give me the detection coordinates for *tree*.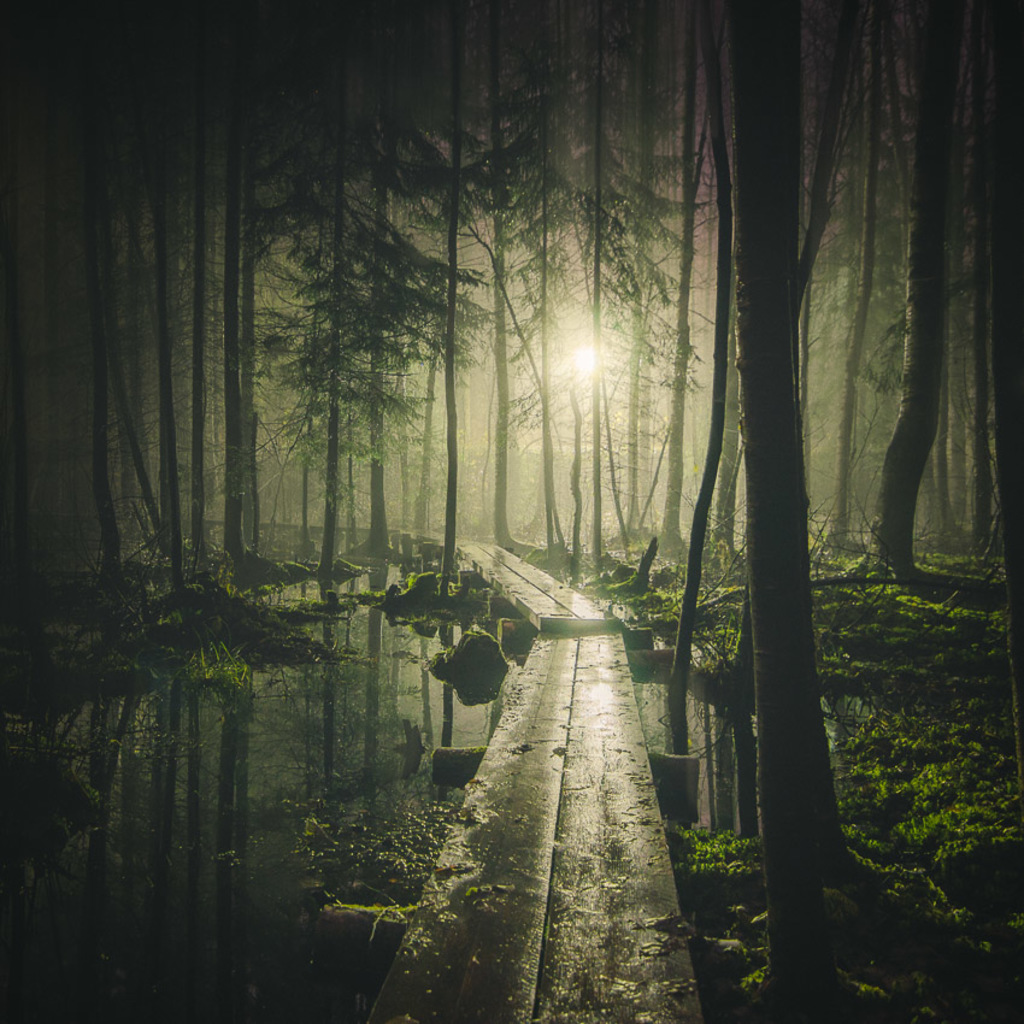
bbox(80, 0, 110, 601).
